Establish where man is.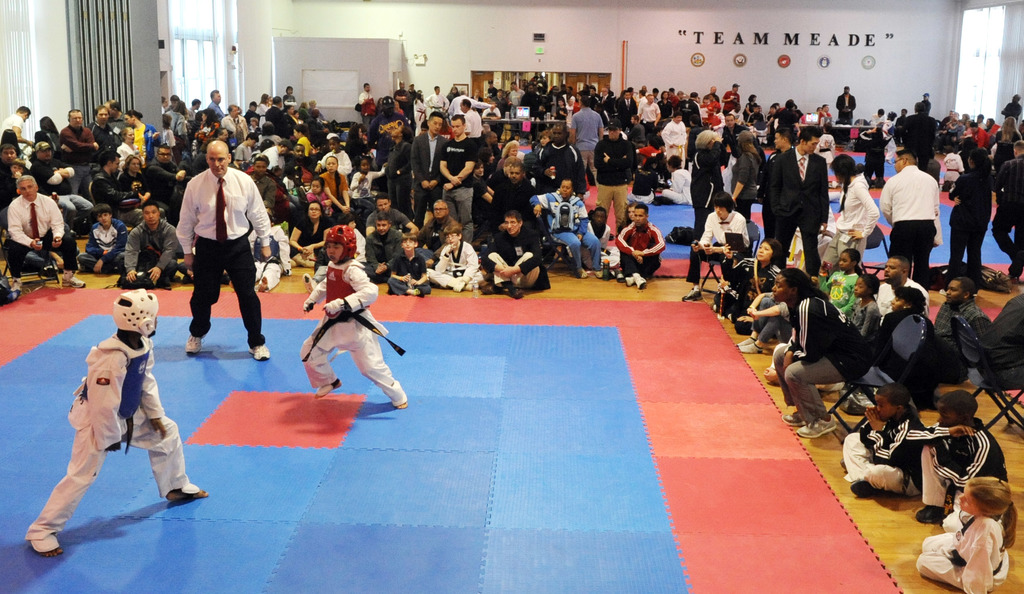
Established at (left=871, top=253, right=931, bottom=327).
